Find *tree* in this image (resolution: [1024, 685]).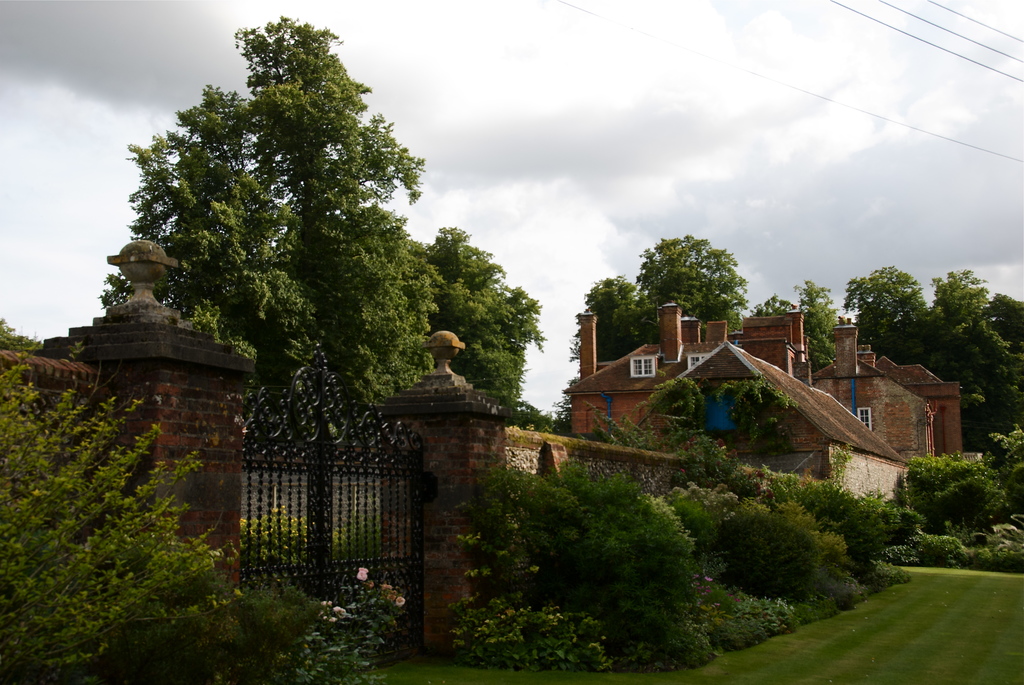
crop(639, 229, 750, 347).
